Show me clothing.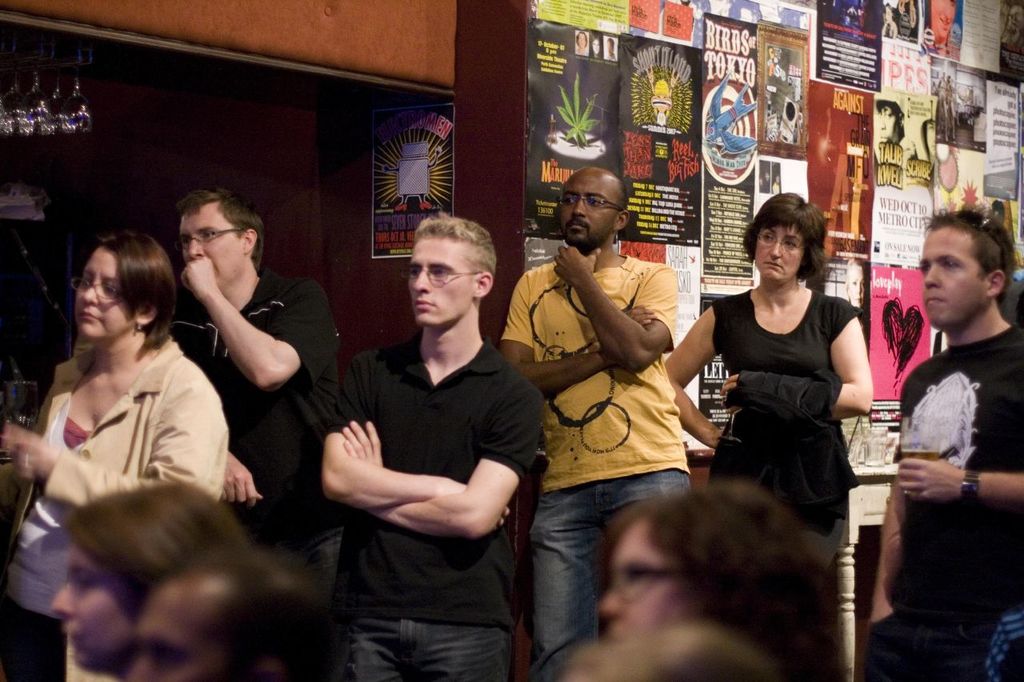
clothing is here: rect(31, 327, 232, 681).
